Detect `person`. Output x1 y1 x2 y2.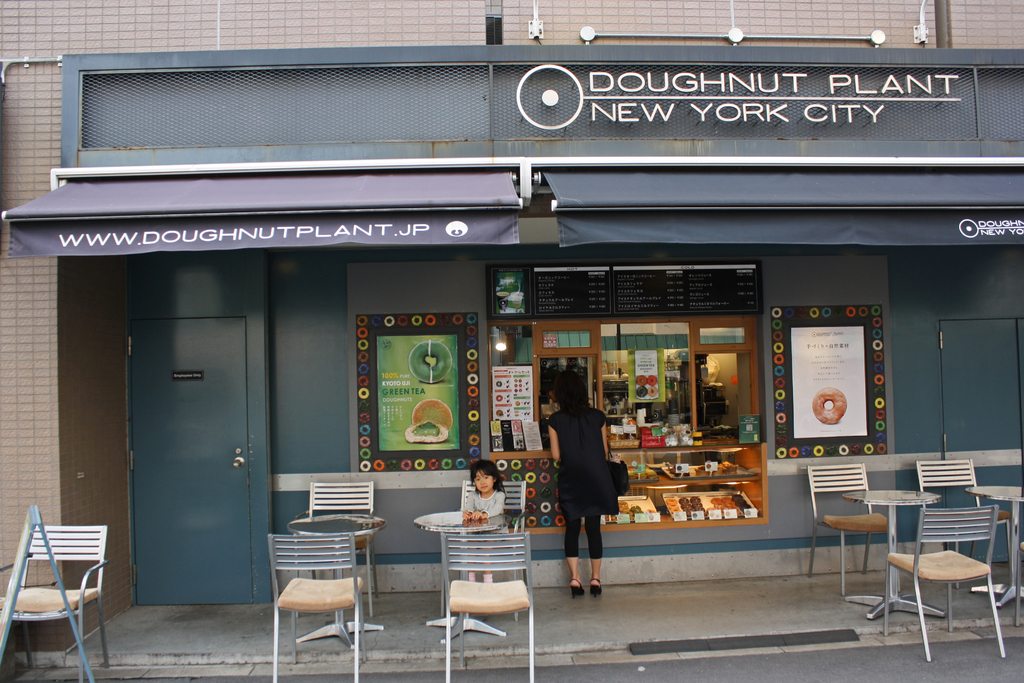
548 377 629 604.
